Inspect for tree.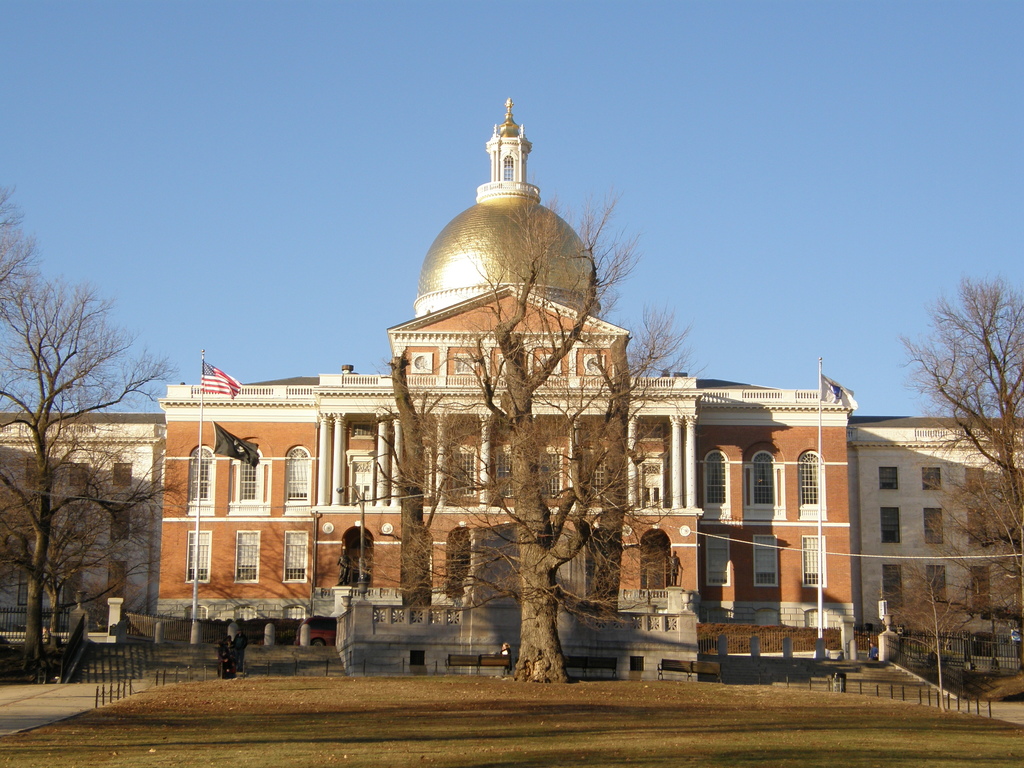
Inspection: region(892, 549, 959, 709).
